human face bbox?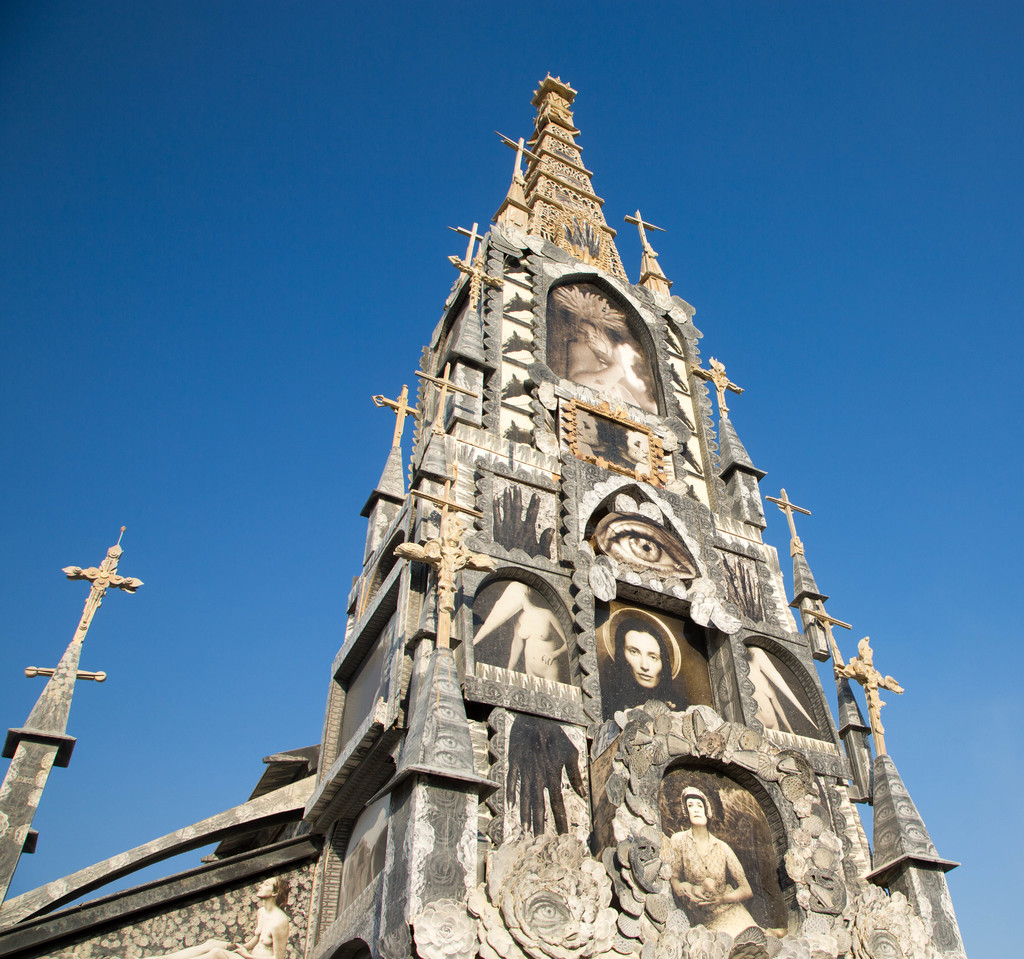
x1=685 y1=797 x2=705 y2=828
